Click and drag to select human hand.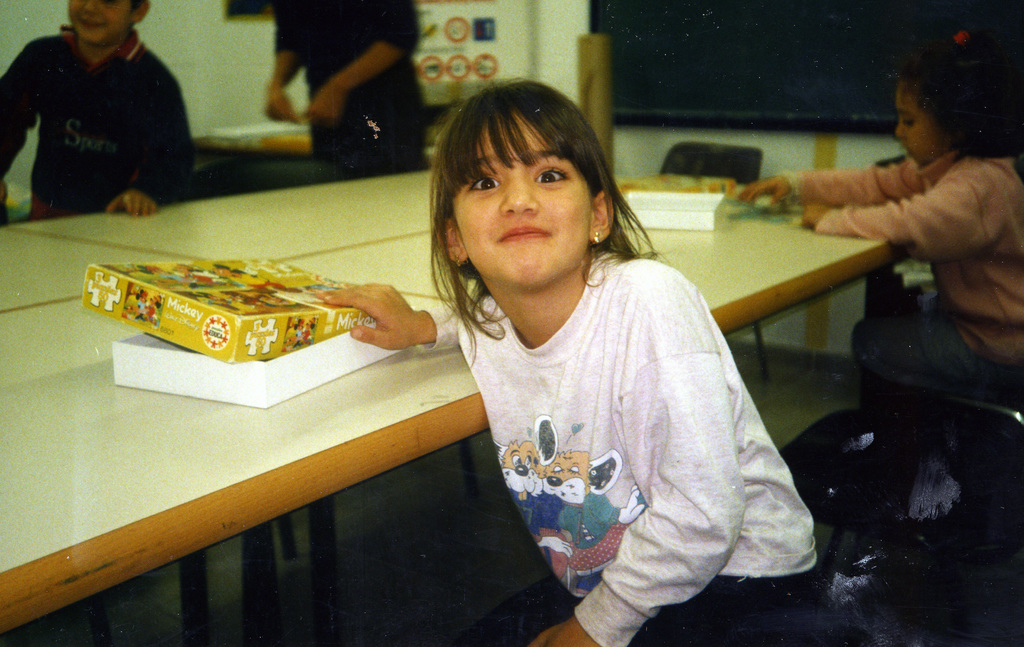
Selection: locate(797, 201, 829, 234).
